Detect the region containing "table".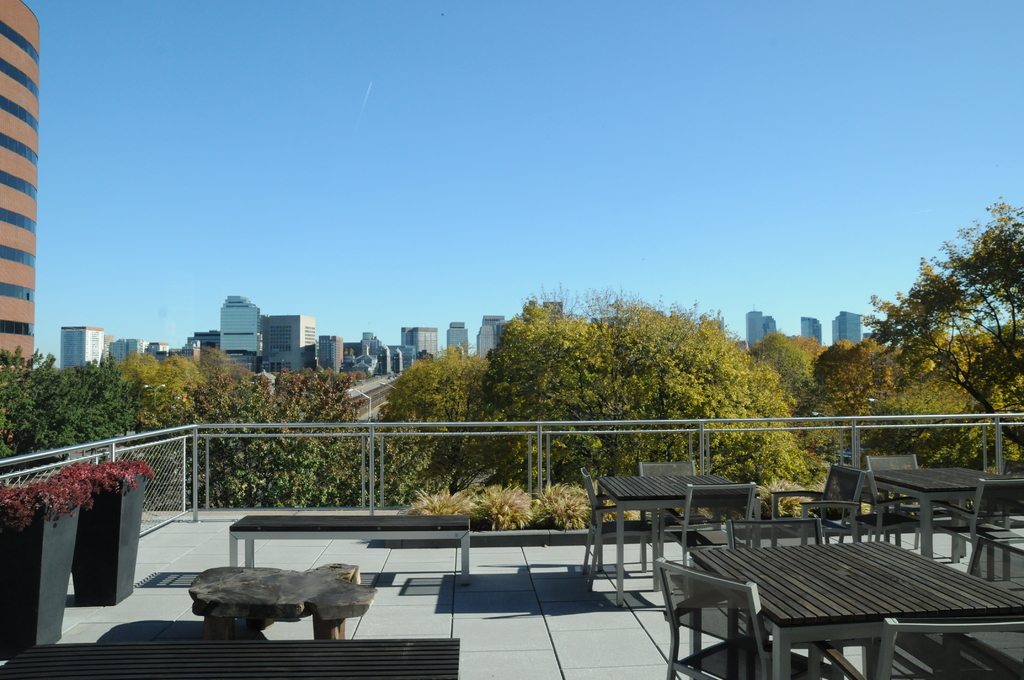
(left=0, top=635, right=458, bottom=676).
